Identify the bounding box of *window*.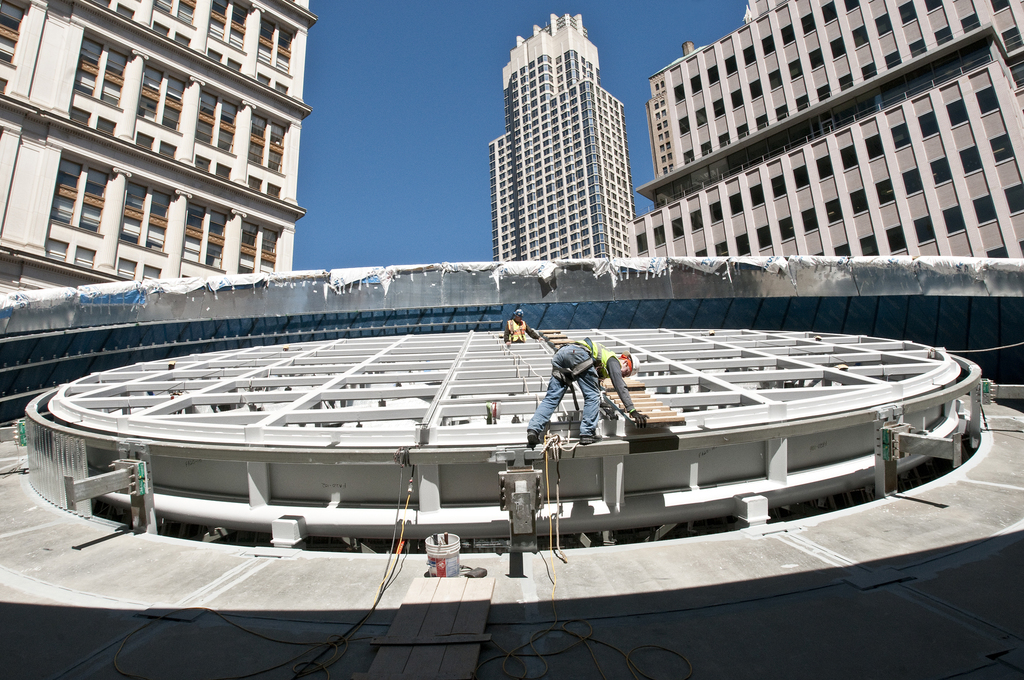
(865, 134, 881, 158).
